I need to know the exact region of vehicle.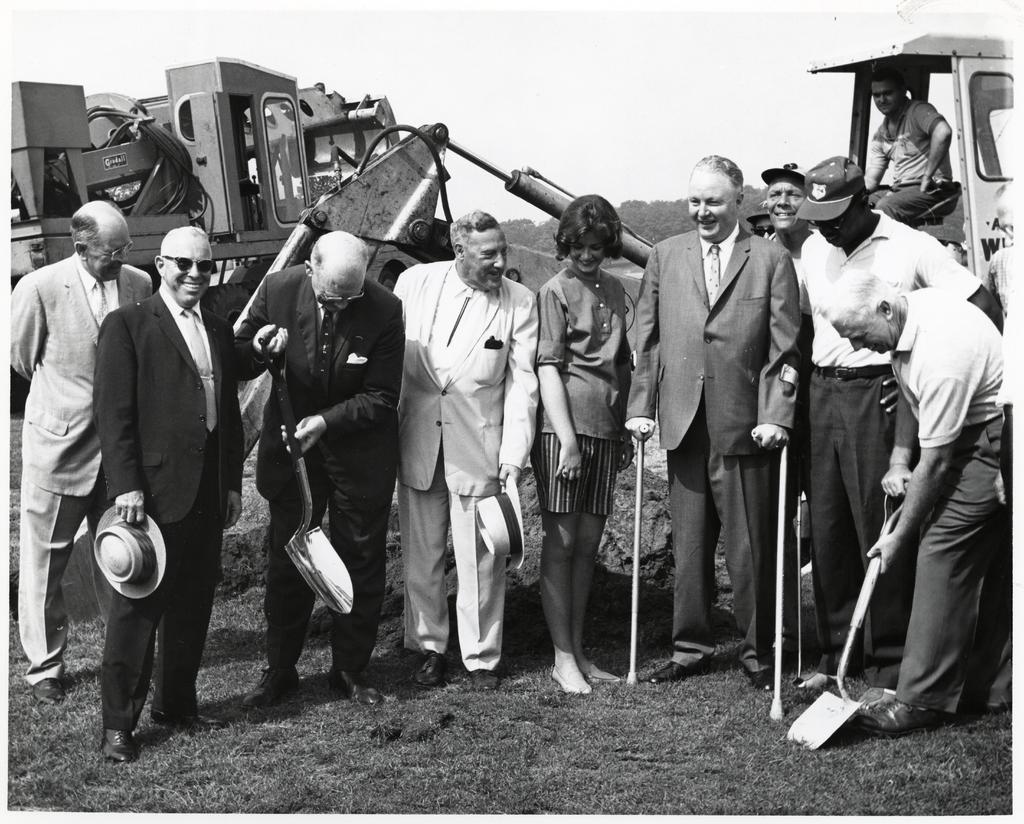
Region: locate(9, 56, 403, 323).
